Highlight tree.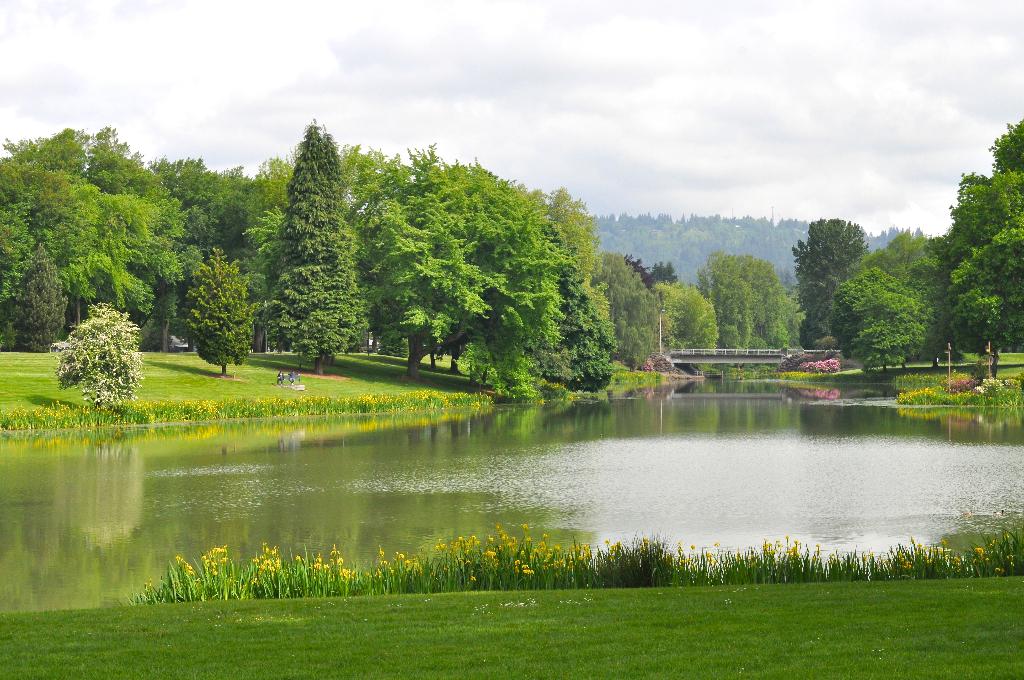
Highlighted region: pyautogui.locateOnScreen(645, 282, 719, 352).
